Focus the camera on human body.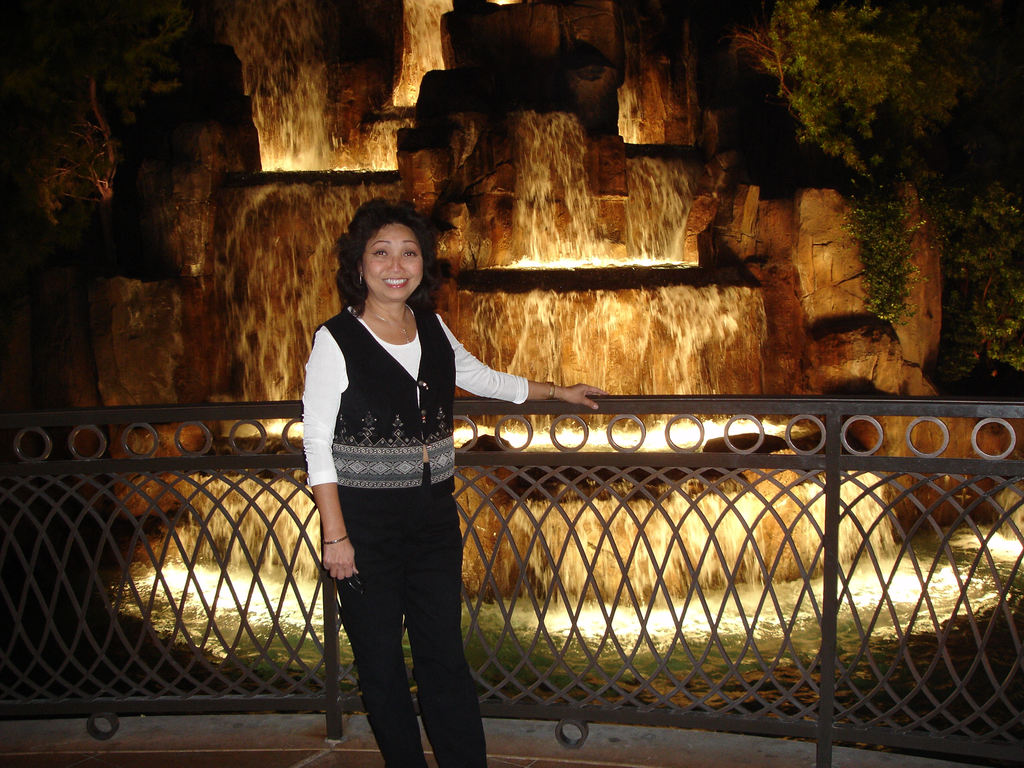
Focus region: 299 200 469 760.
